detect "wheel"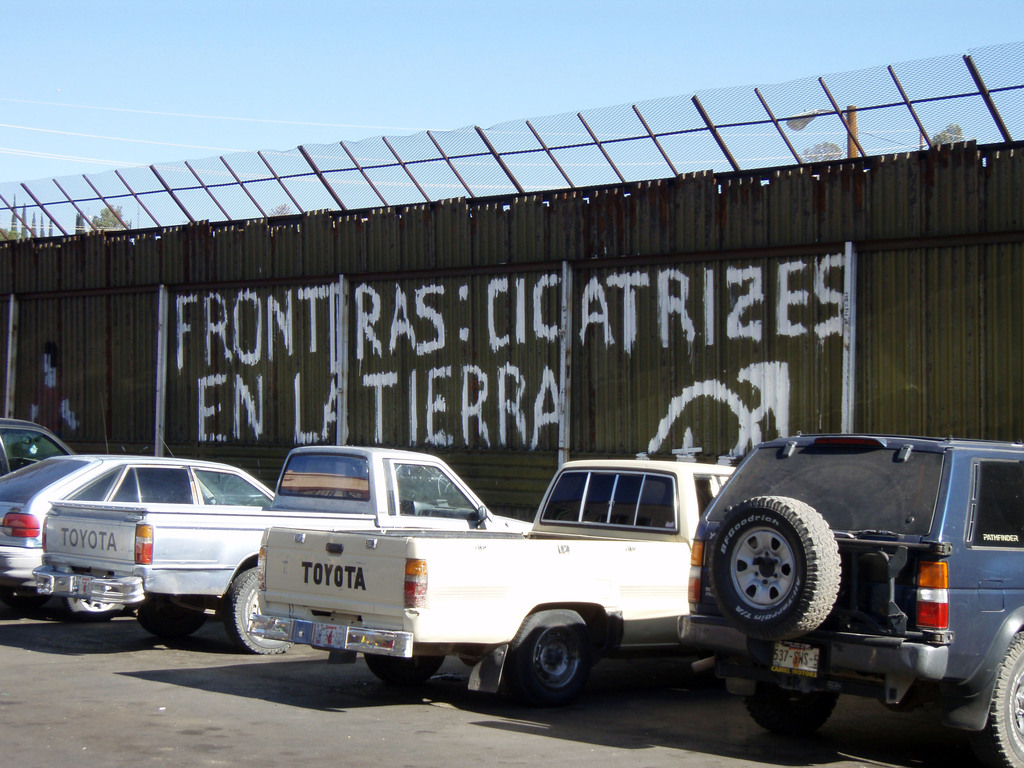
Rect(365, 653, 445, 685)
